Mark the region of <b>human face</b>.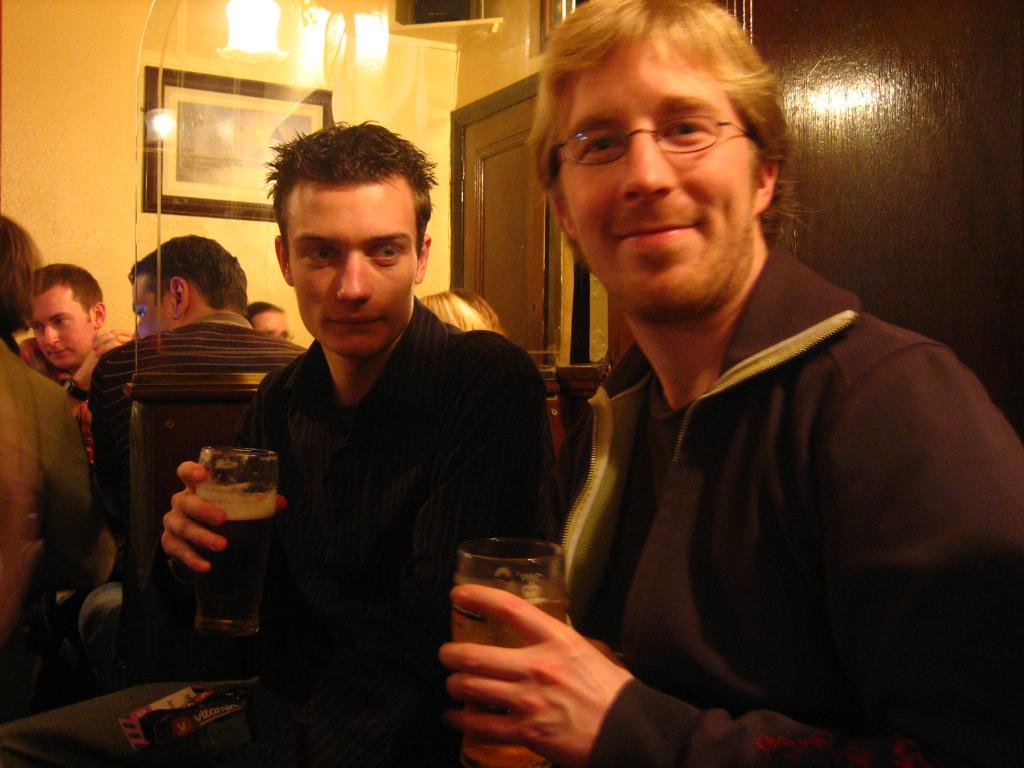
Region: detection(255, 311, 283, 338).
